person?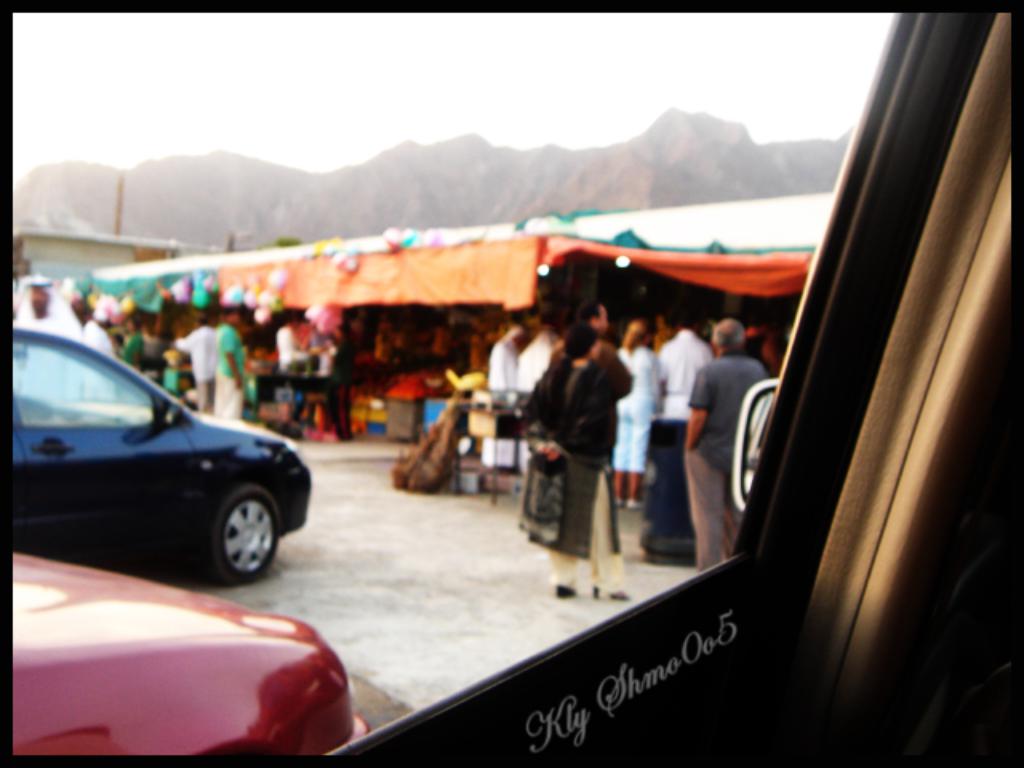
pyautogui.locateOnScreen(685, 320, 771, 560)
